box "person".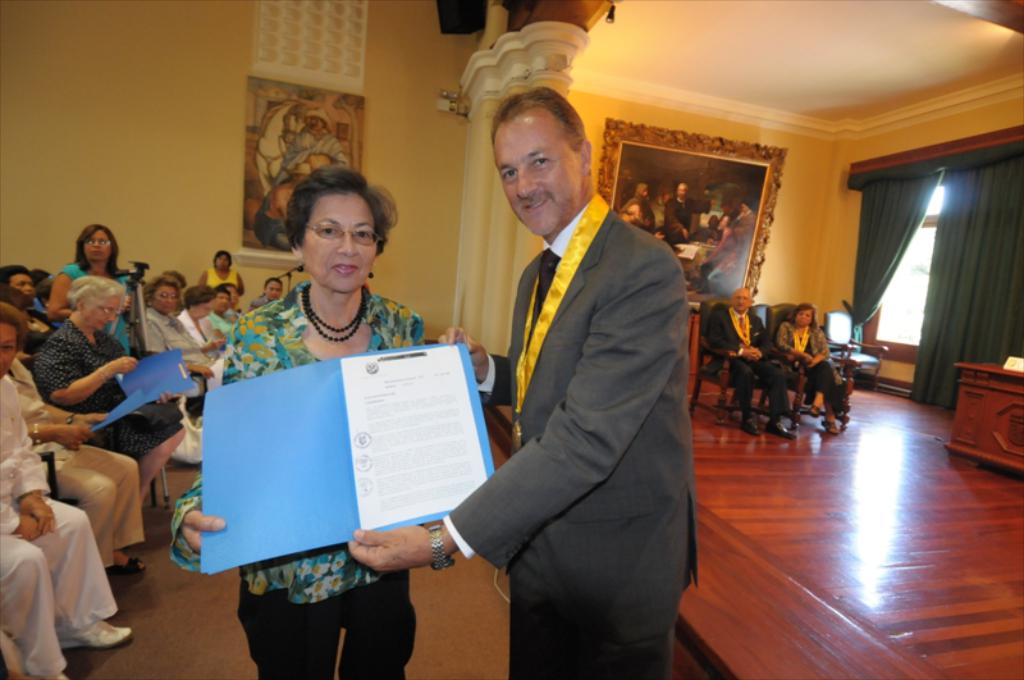
{"x1": 667, "y1": 178, "x2": 696, "y2": 247}.
